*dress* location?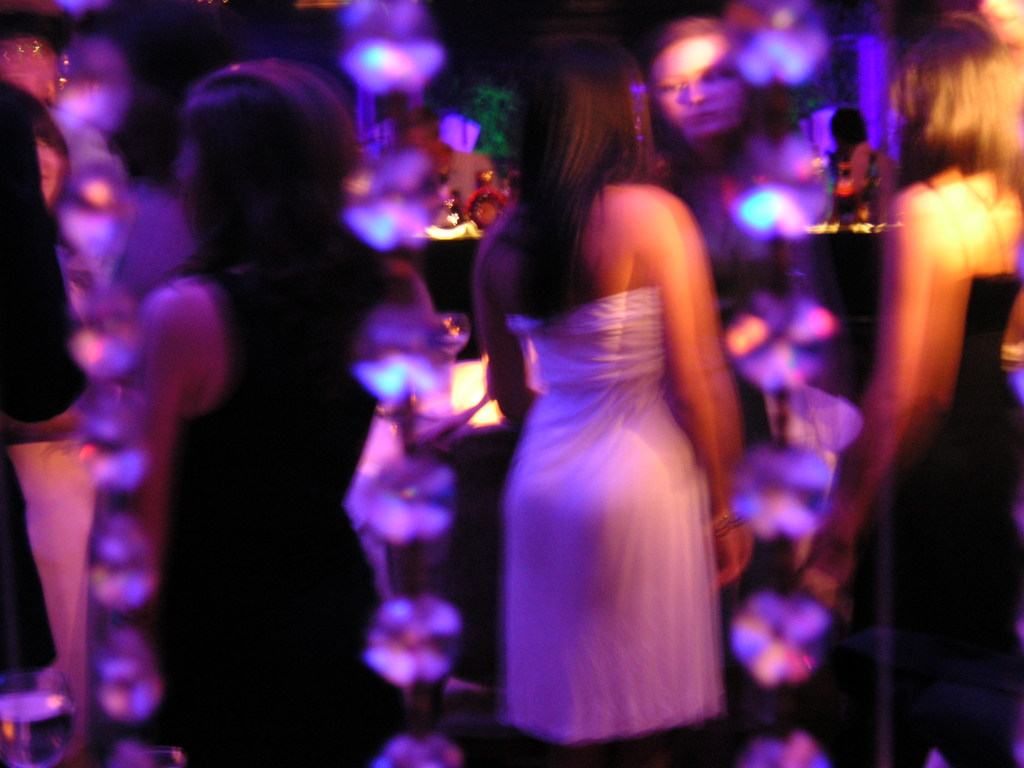
[499,285,734,743]
